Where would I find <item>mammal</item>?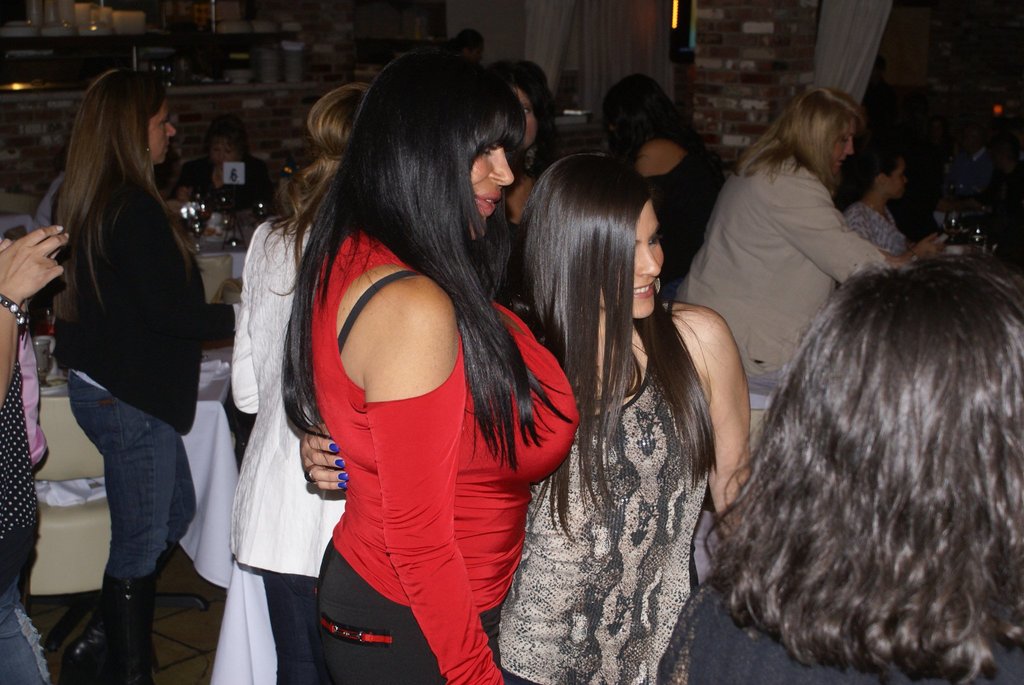
At x1=0, y1=225, x2=69, y2=684.
